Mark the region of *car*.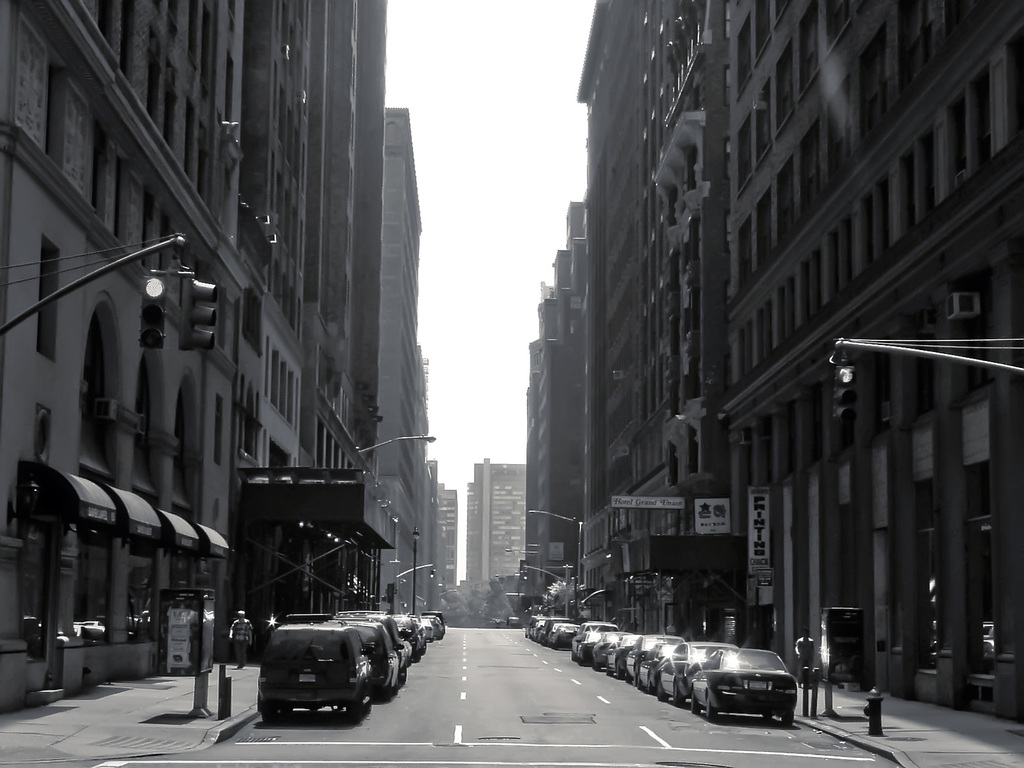
Region: [533, 622, 584, 644].
